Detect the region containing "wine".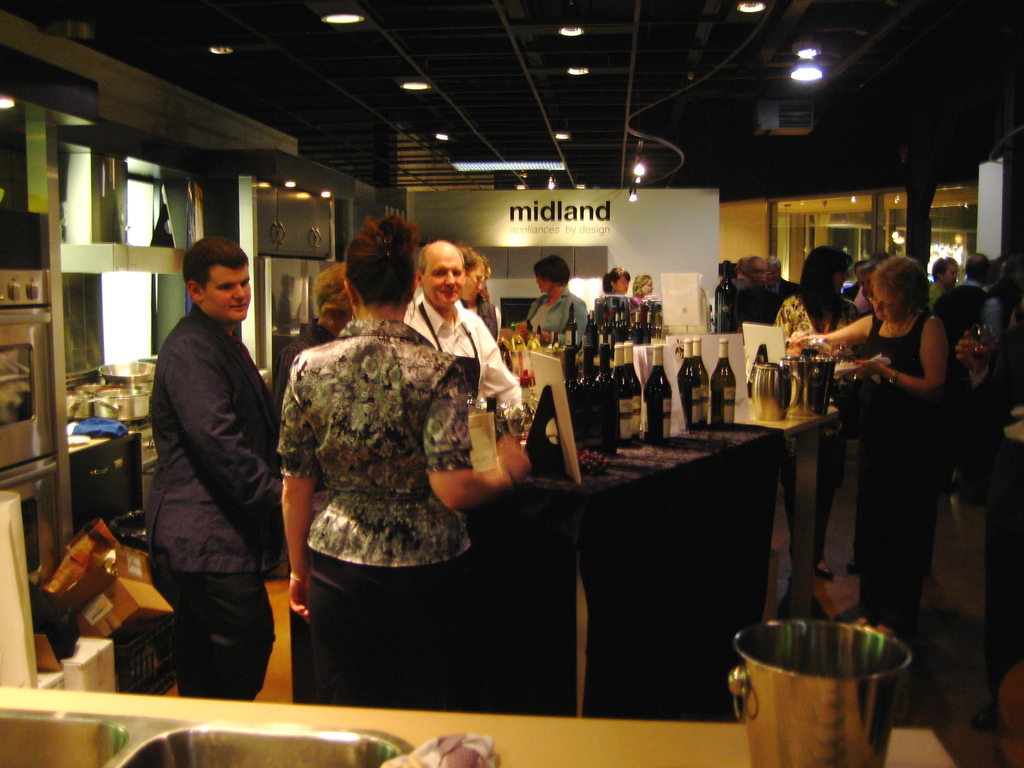
box=[579, 346, 598, 447].
